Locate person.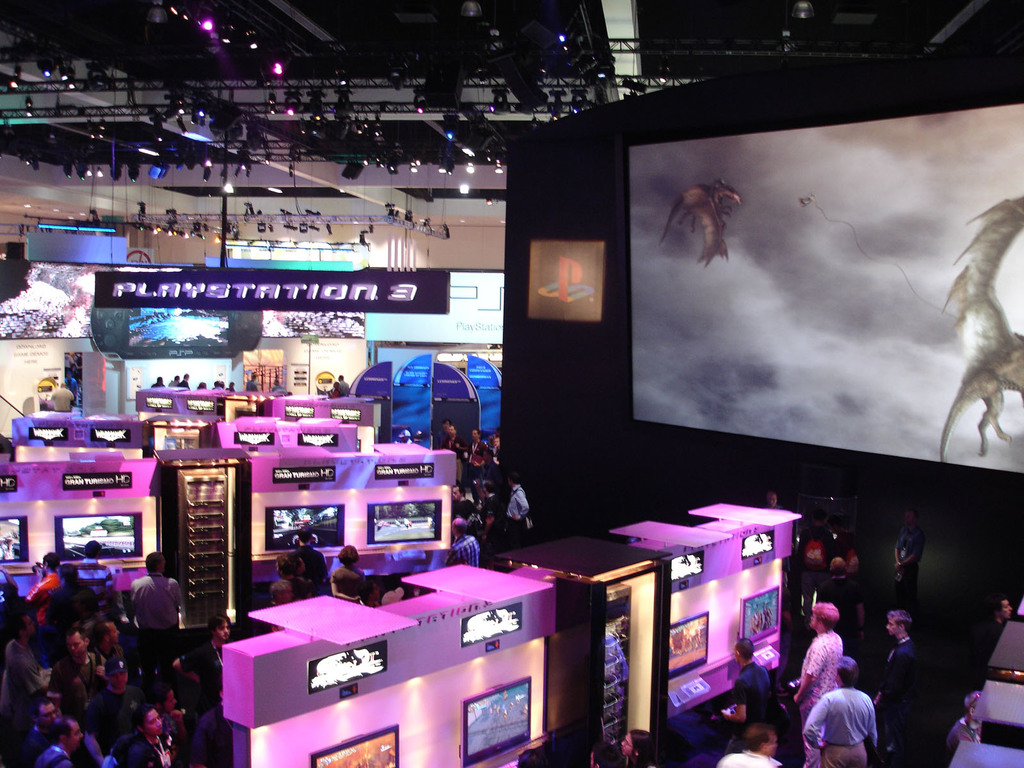
Bounding box: pyautogui.locateOnScreen(817, 639, 877, 767).
